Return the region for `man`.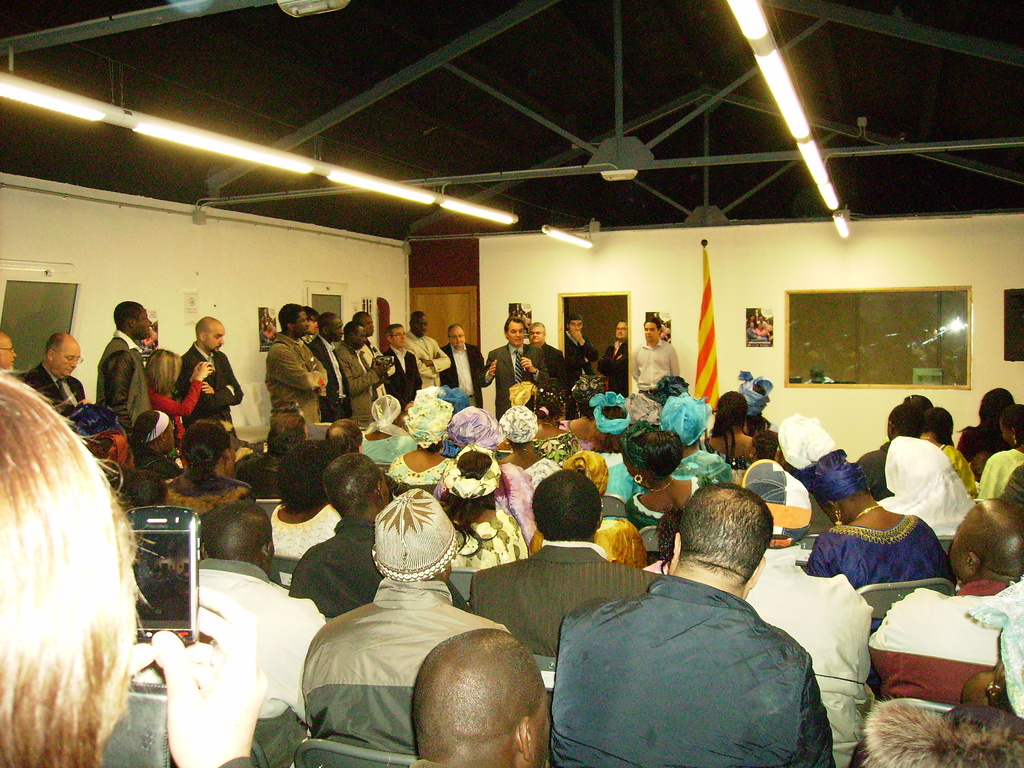
Rect(629, 315, 679, 403).
